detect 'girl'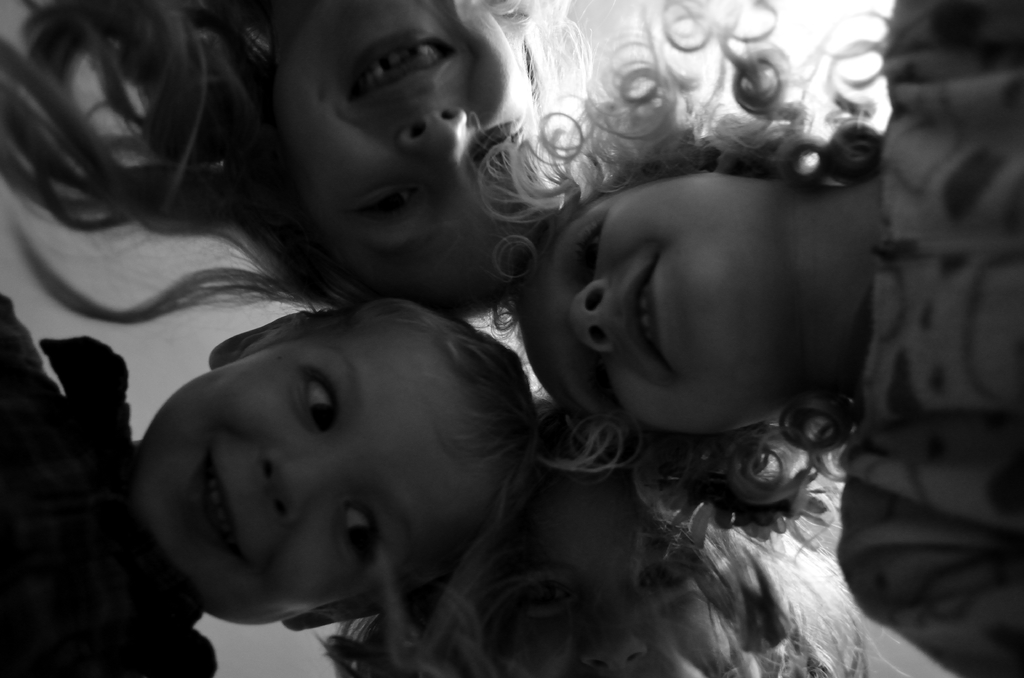
region(0, 301, 889, 677)
